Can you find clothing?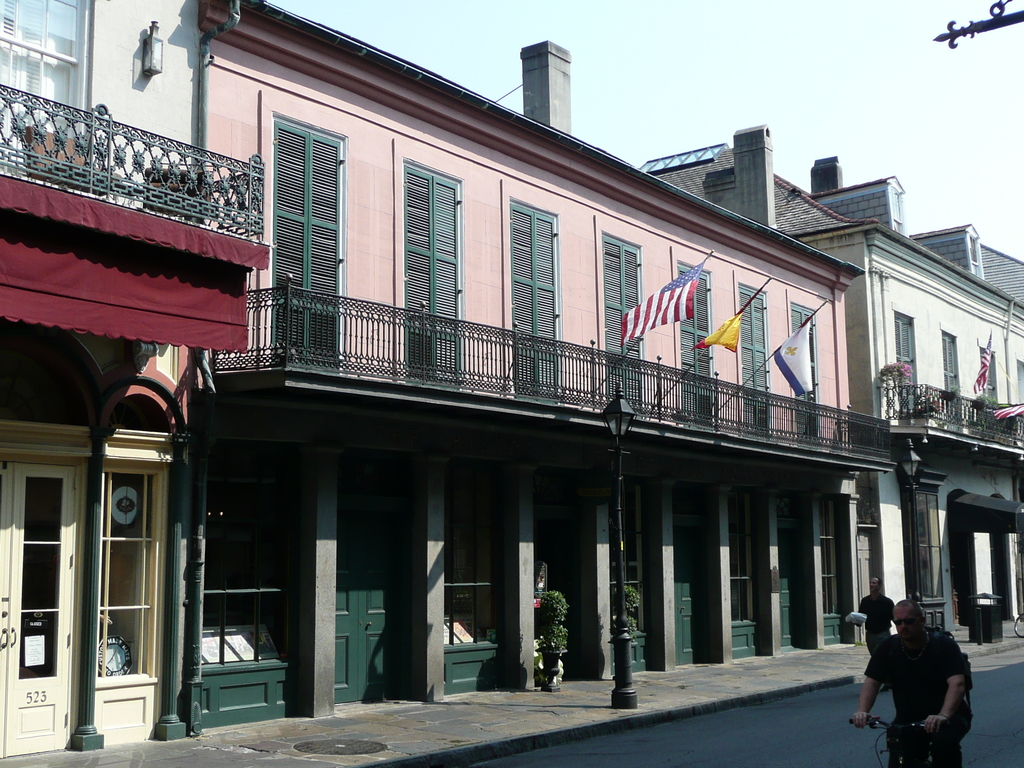
Yes, bounding box: (x1=860, y1=594, x2=894, y2=656).
